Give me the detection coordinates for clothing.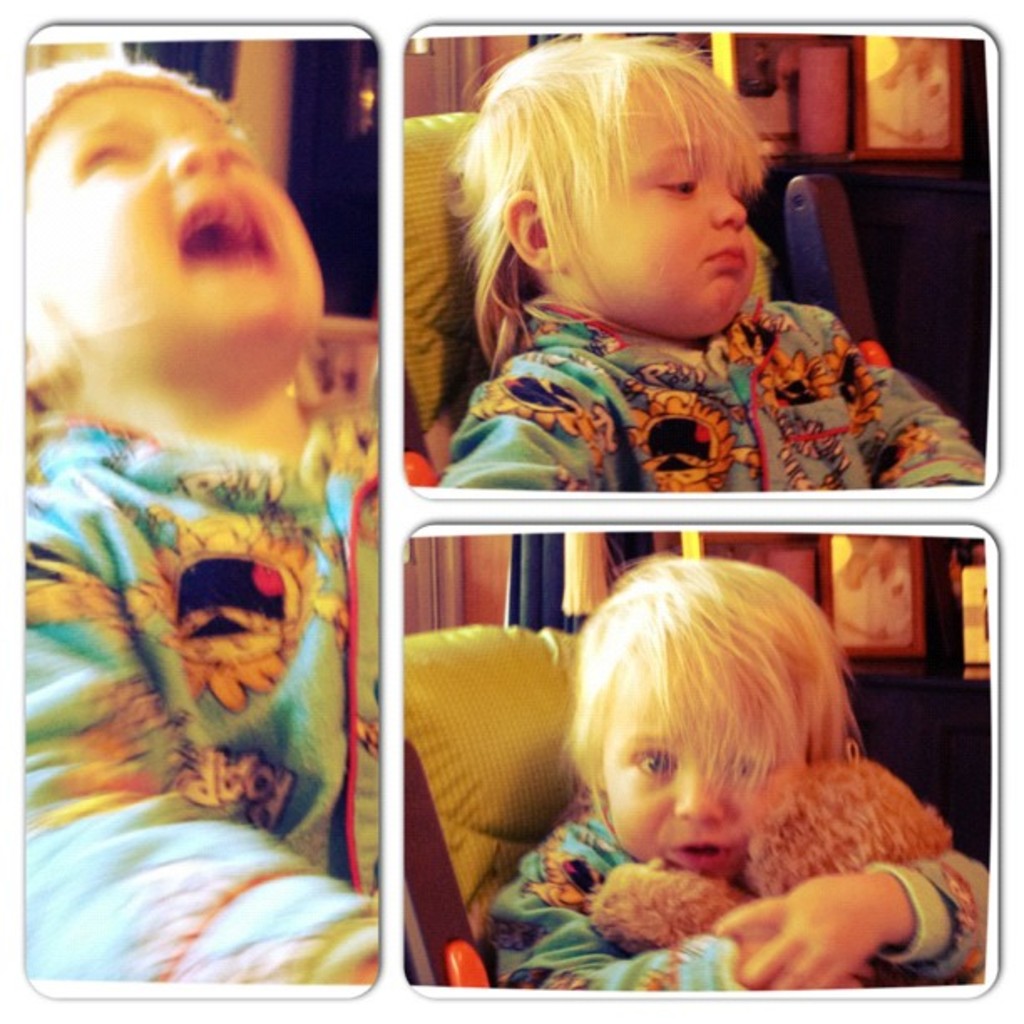
pyautogui.locateOnScreen(10, 425, 392, 982).
